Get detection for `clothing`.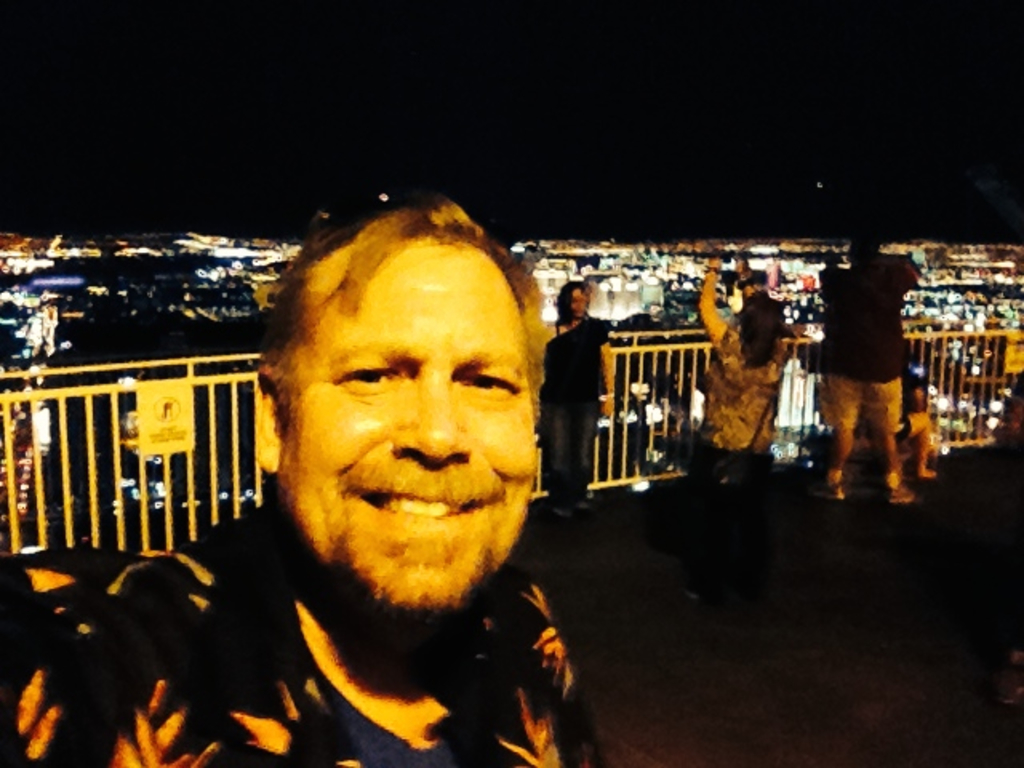
Detection: left=690, top=317, right=787, bottom=483.
